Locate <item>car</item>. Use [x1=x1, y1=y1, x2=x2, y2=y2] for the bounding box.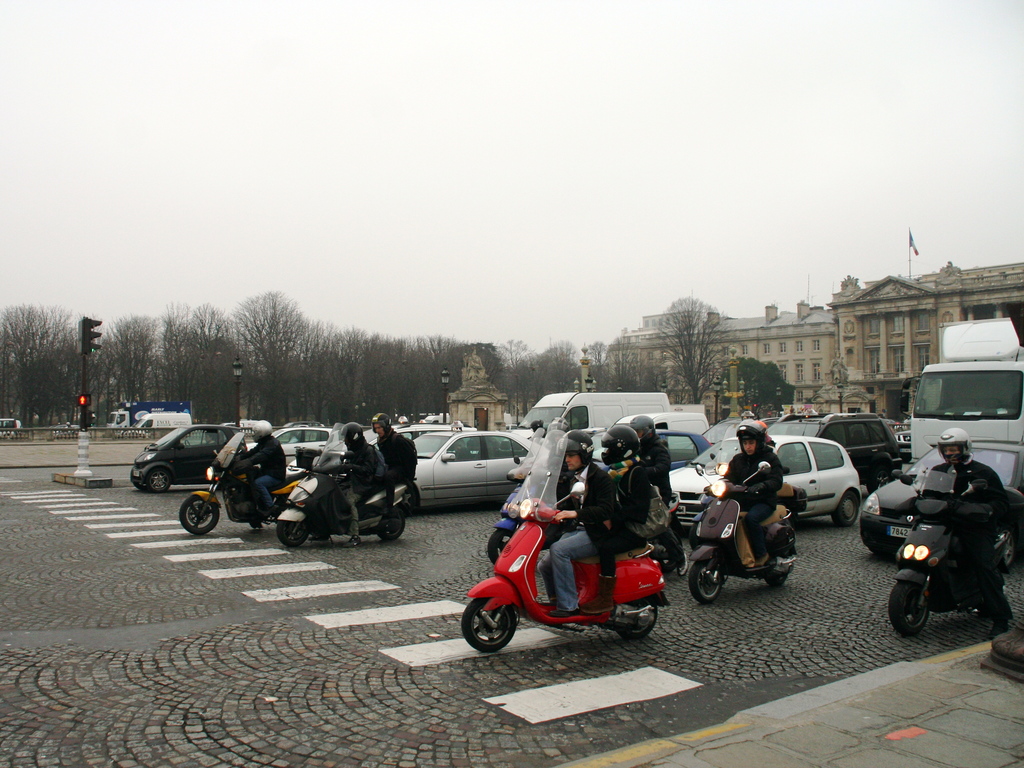
[x1=364, y1=417, x2=483, y2=451].
